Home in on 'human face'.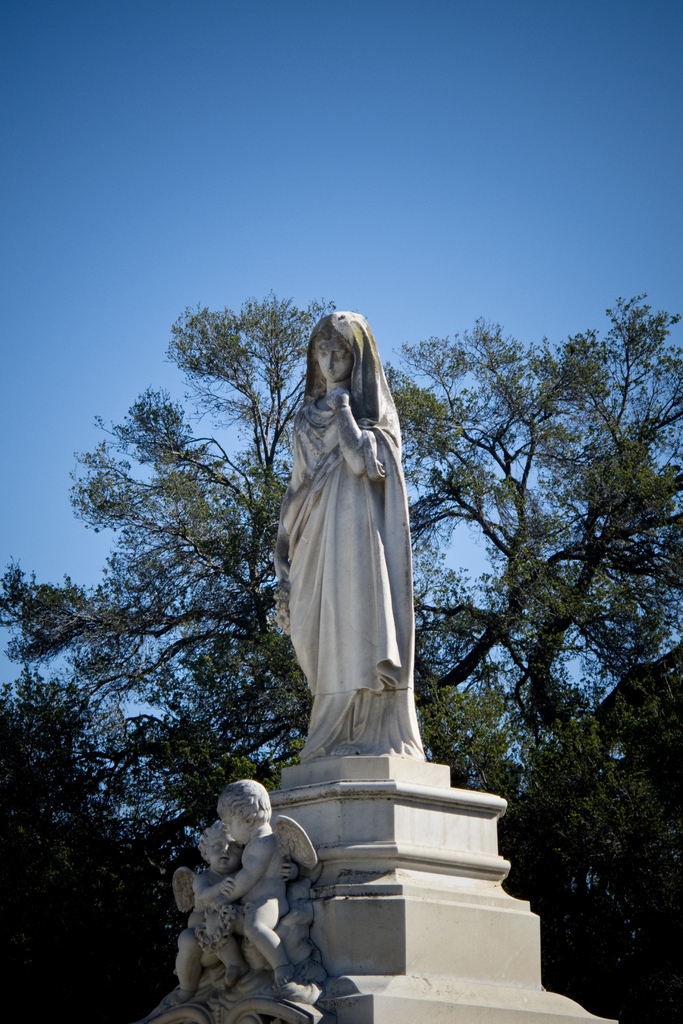
Homed in at [x1=208, y1=831, x2=237, y2=872].
